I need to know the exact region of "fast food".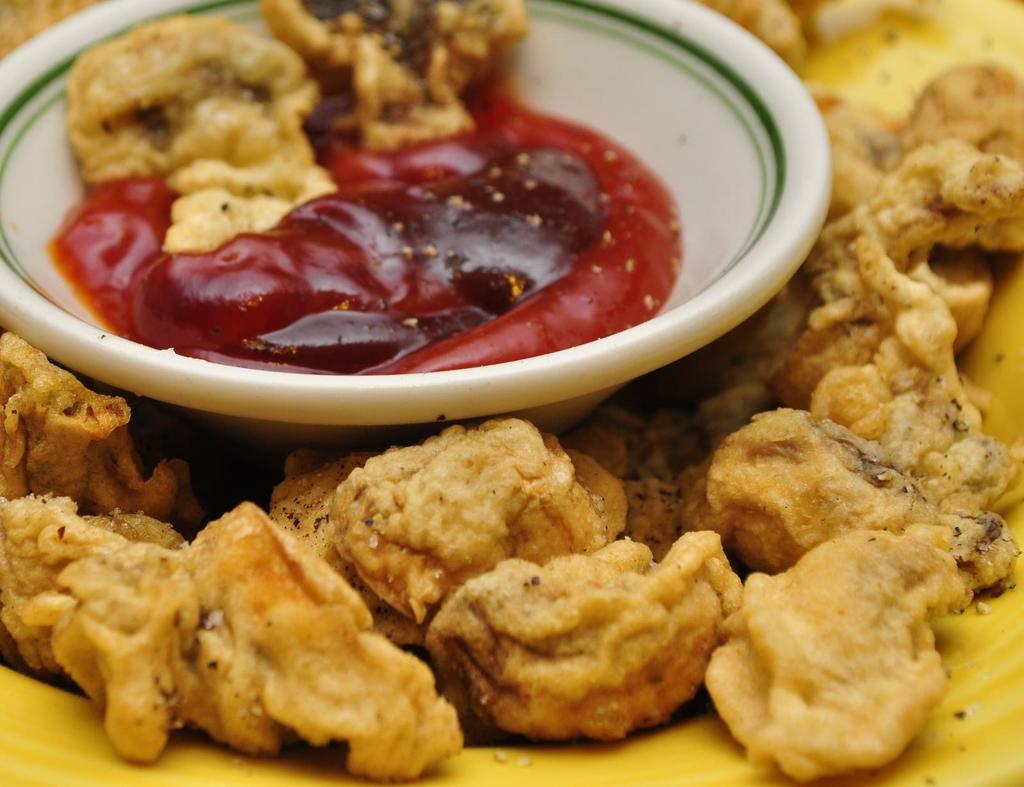
Region: select_region(273, 434, 444, 655).
